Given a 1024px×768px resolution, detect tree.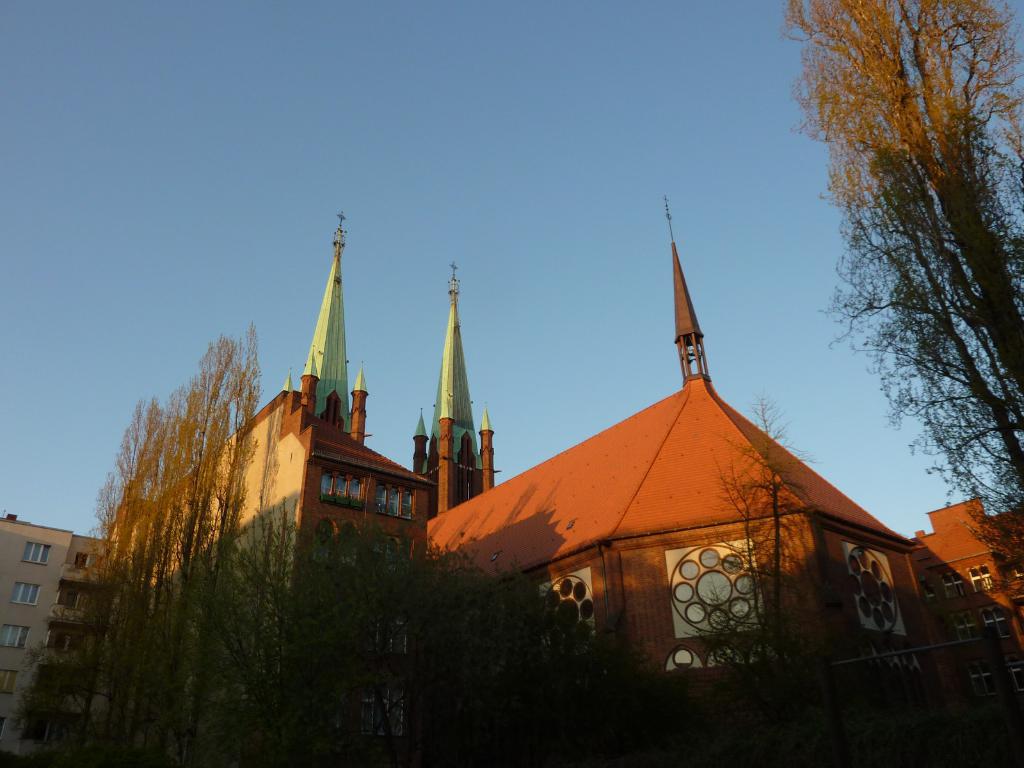
{"left": 121, "top": 337, "right": 239, "bottom": 767}.
